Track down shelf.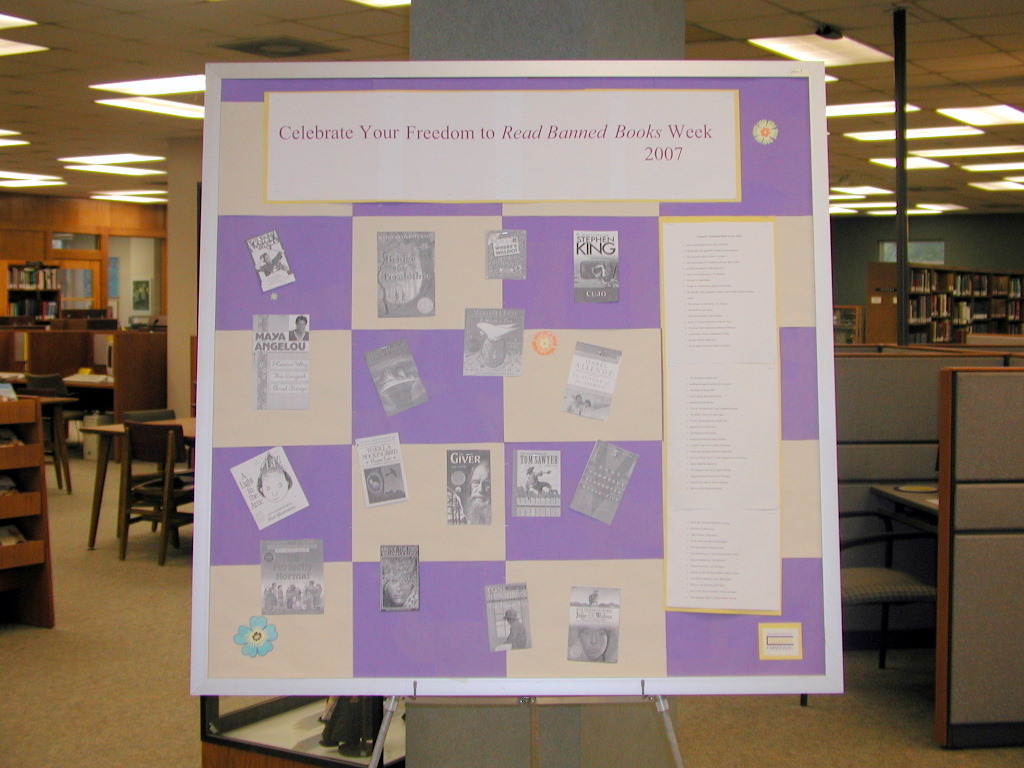
Tracked to pyautogui.locateOnScreen(996, 272, 1023, 299).
